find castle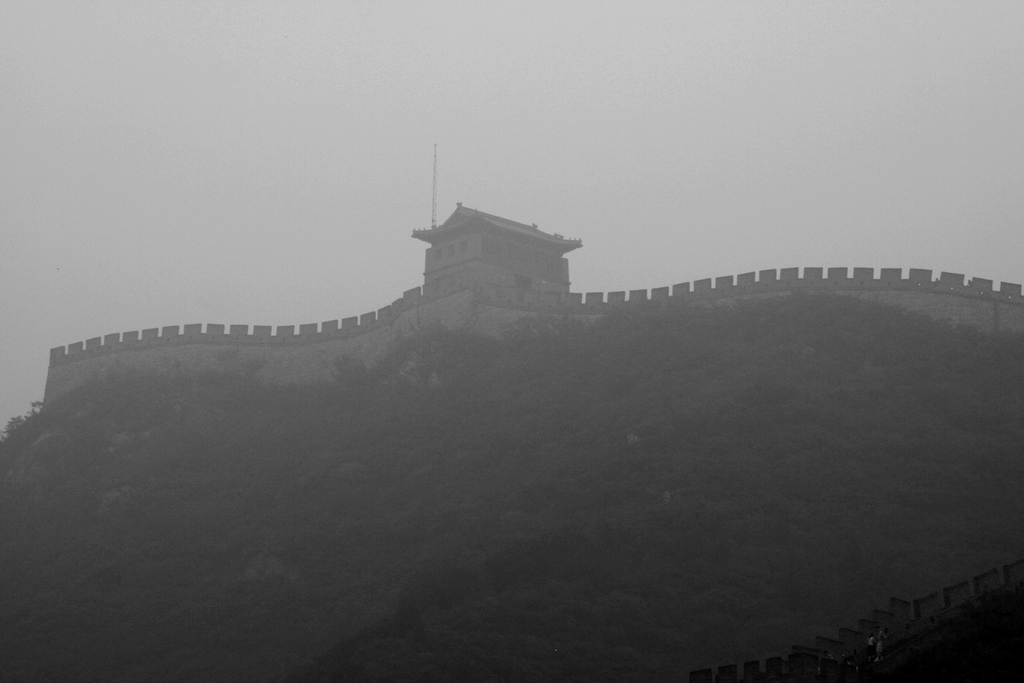
Rect(37, 135, 1023, 417)
